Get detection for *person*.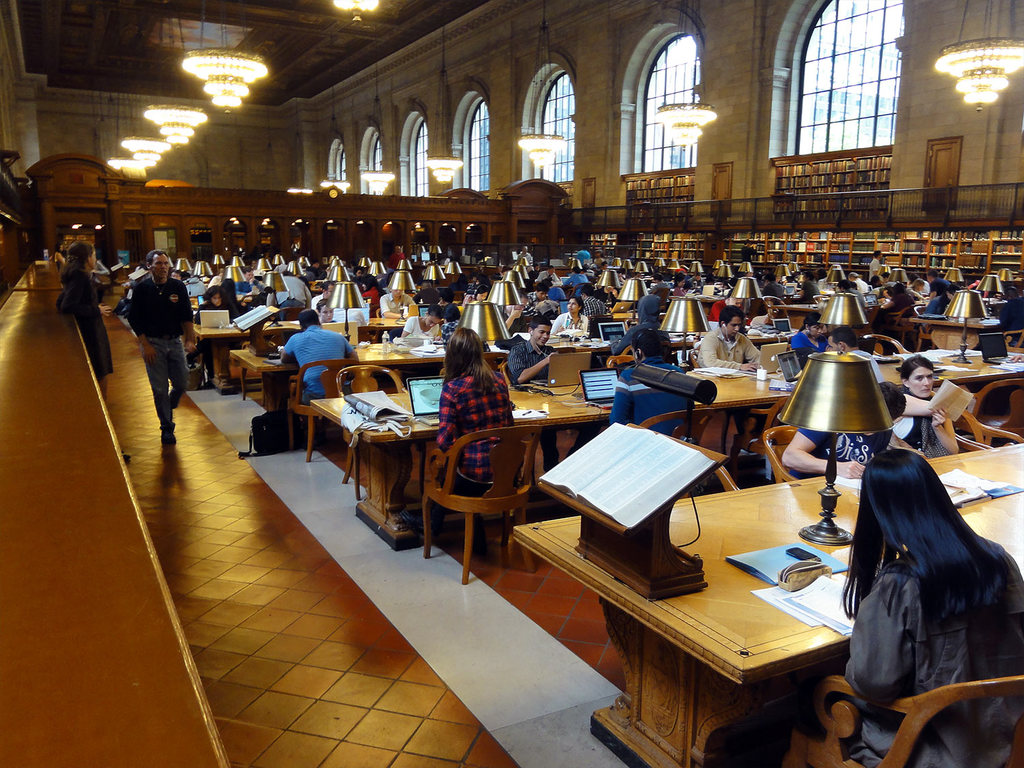
Detection: (786, 381, 901, 475).
